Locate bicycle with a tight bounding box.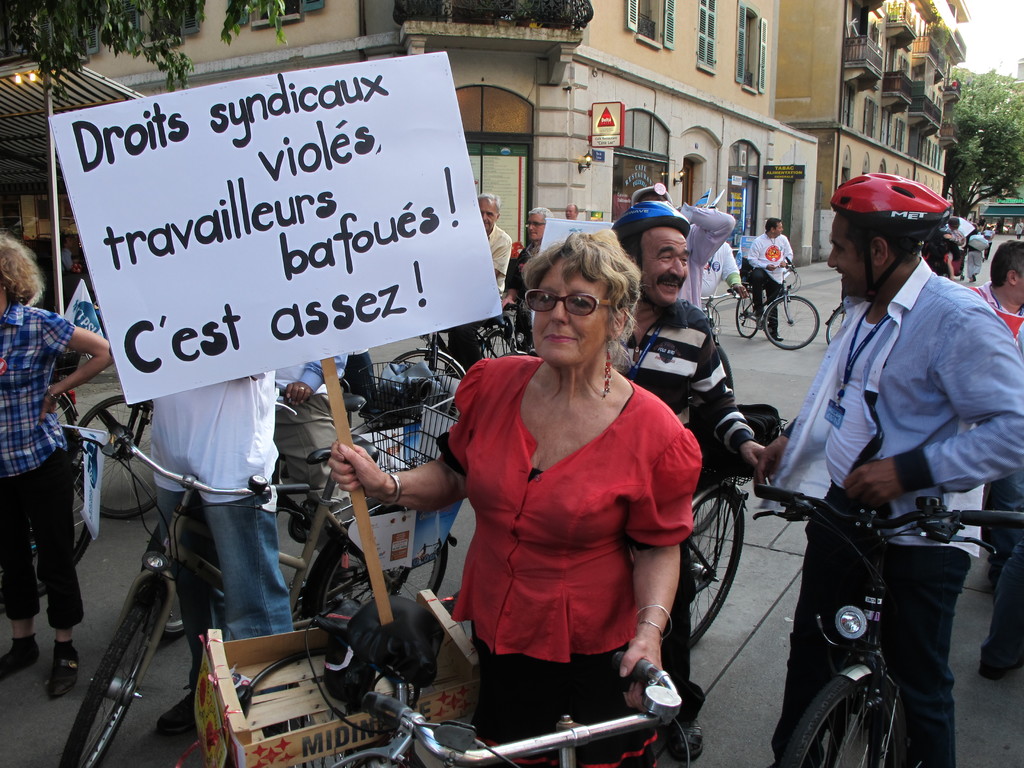
734,257,819,348.
